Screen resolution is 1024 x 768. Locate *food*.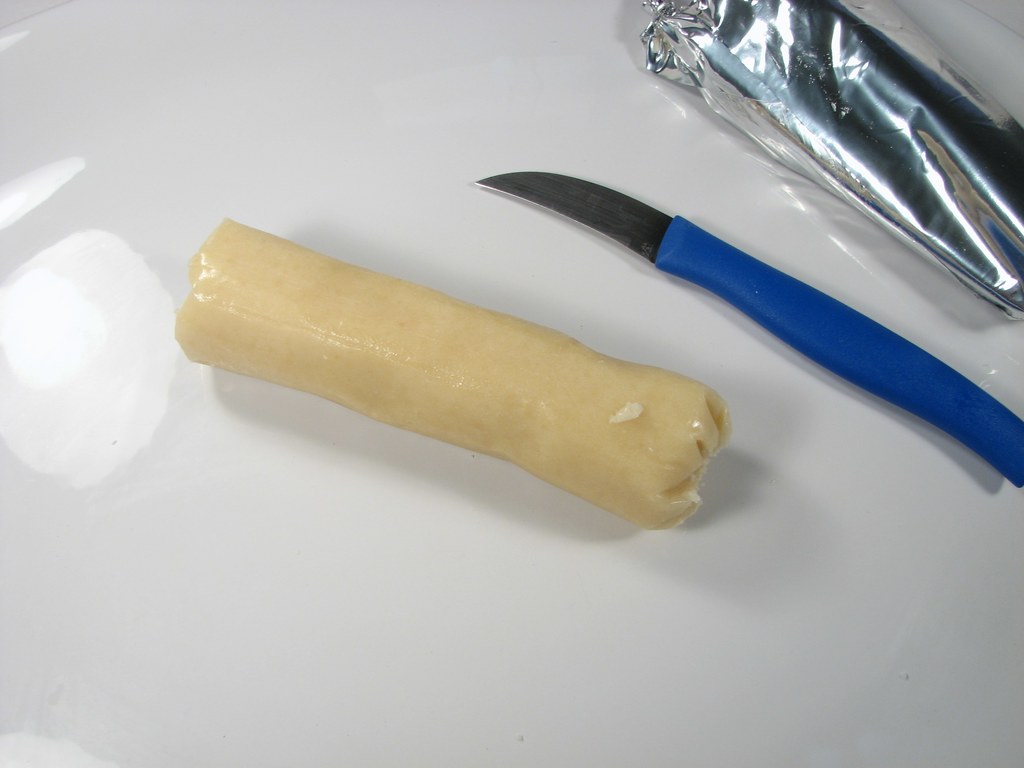
select_region(166, 236, 801, 515).
